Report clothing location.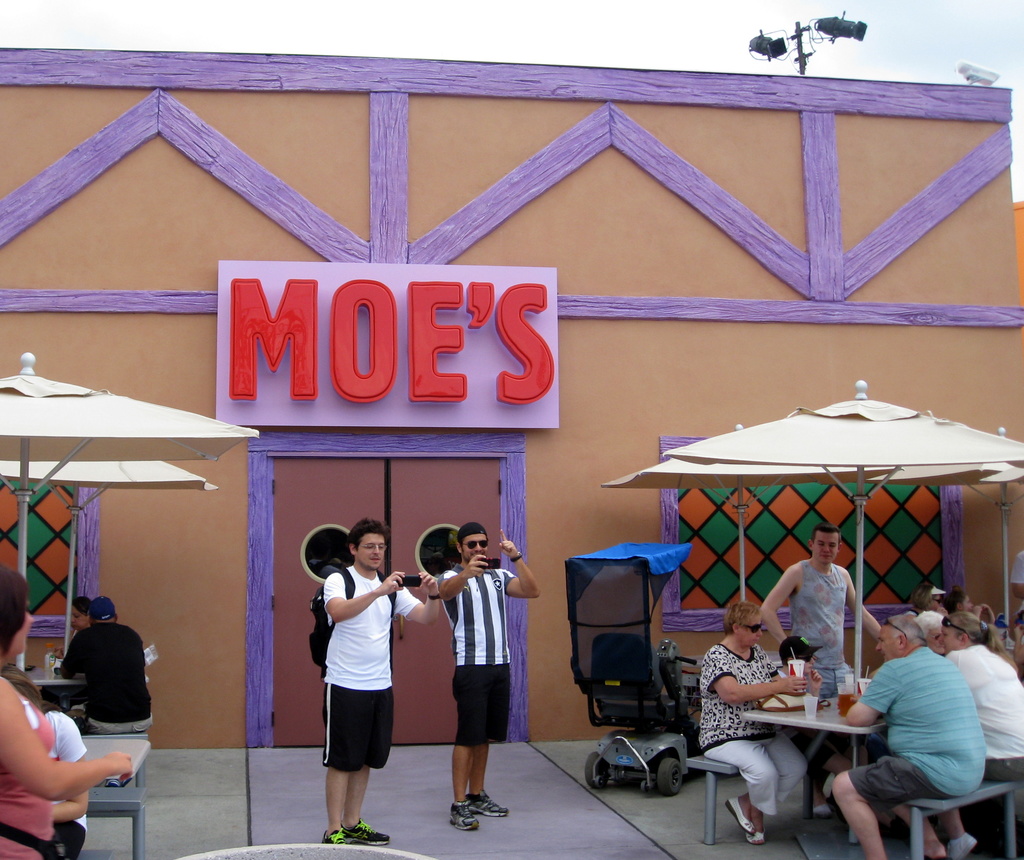
Report: 320/565/418/772.
